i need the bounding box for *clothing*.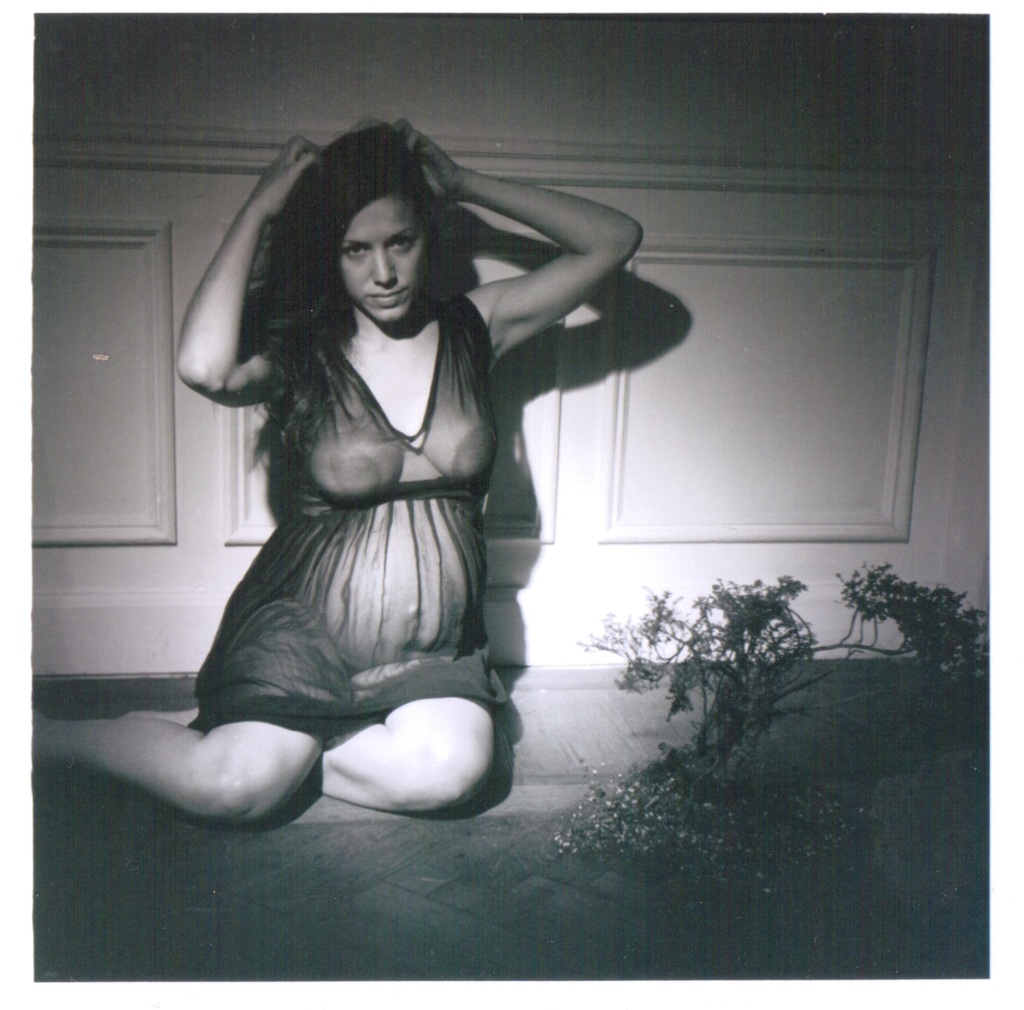
Here it is: [x1=176, y1=272, x2=546, y2=695].
